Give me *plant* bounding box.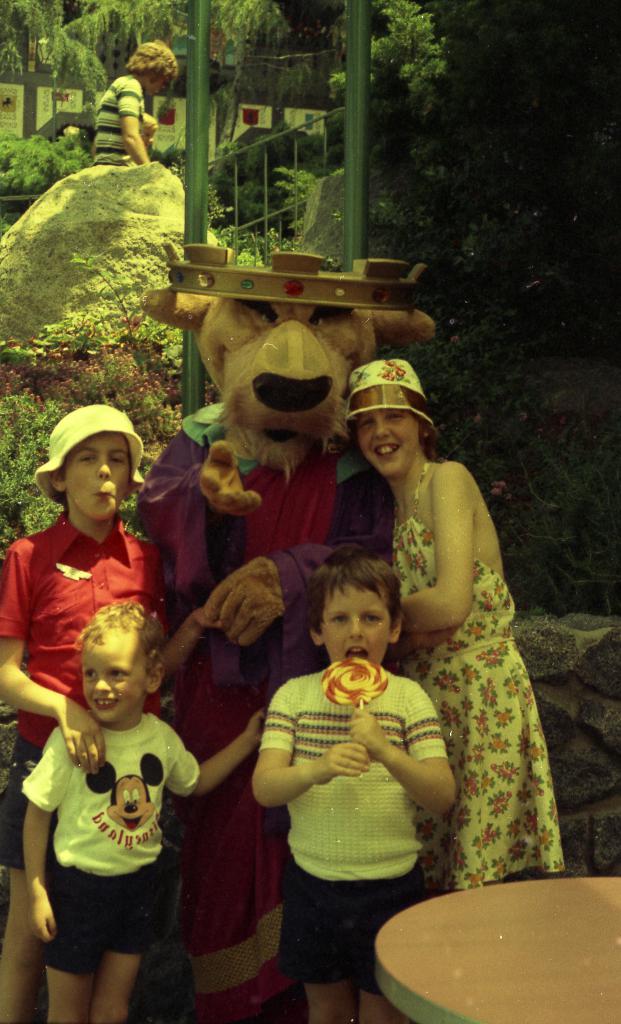
<box>0,127,110,188</box>.
